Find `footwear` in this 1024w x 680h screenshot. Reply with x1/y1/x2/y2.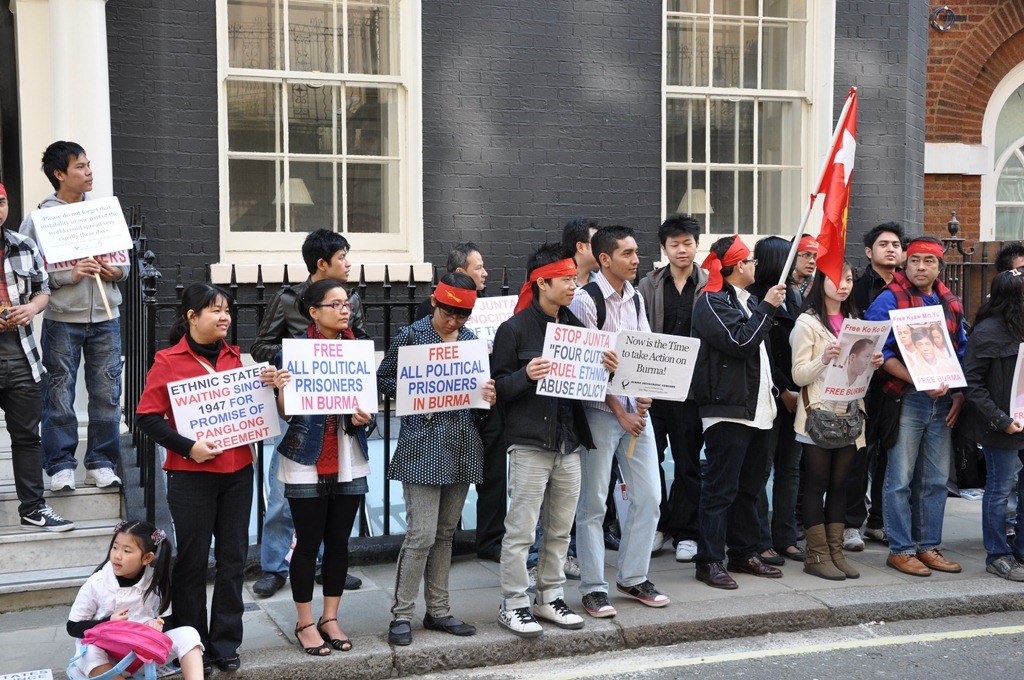
315/568/361/593.
